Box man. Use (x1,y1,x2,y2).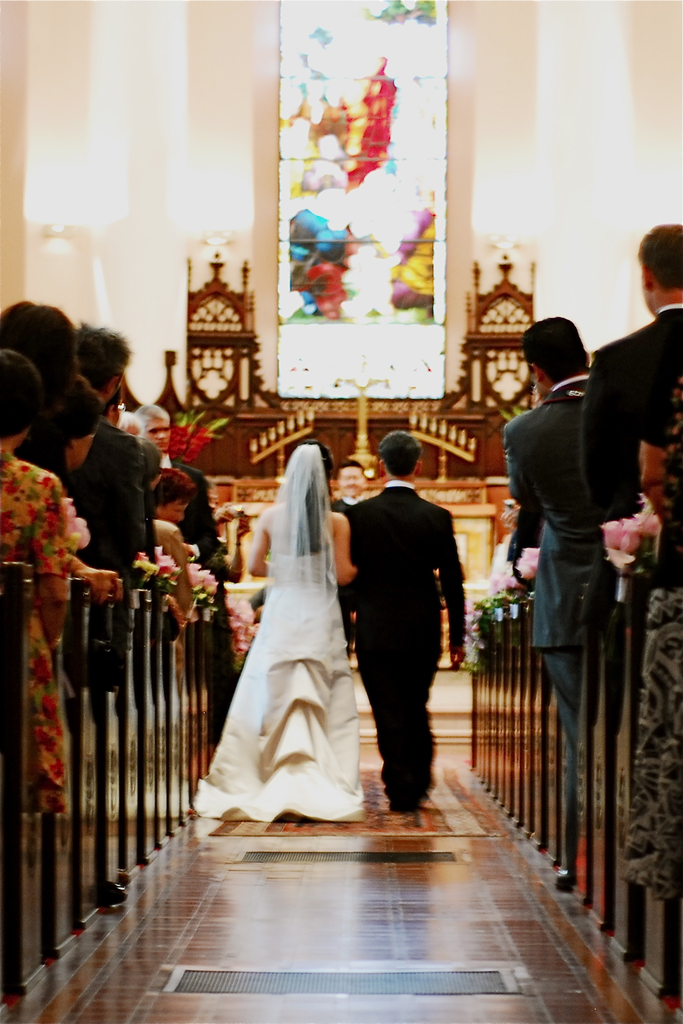
(0,295,83,480).
